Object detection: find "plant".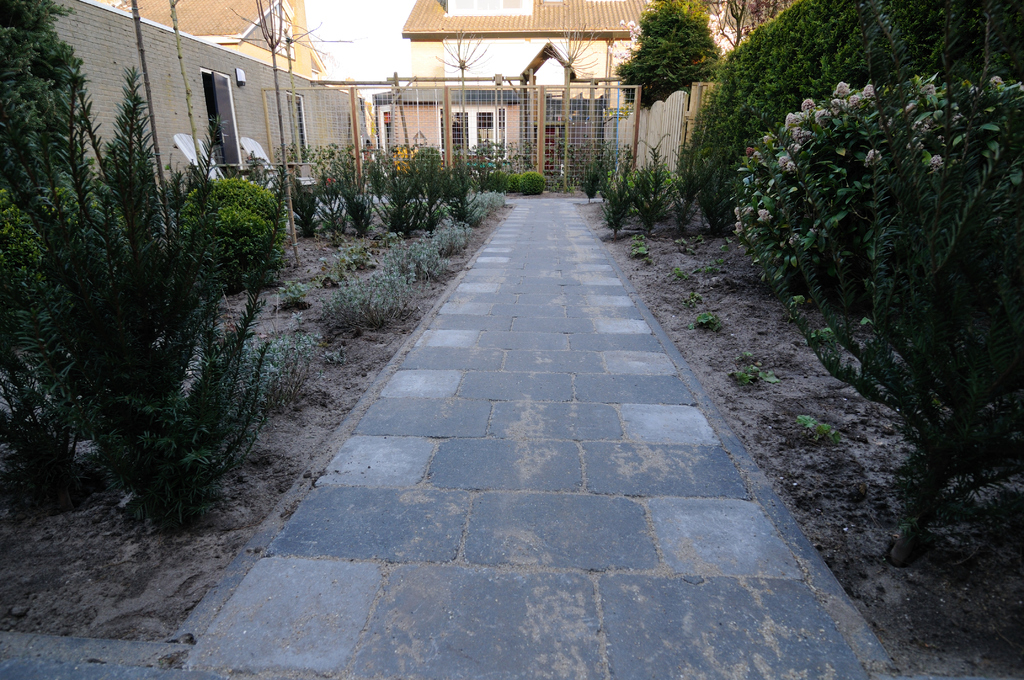
x1=465 y1=188 x2=505 y2=211.
